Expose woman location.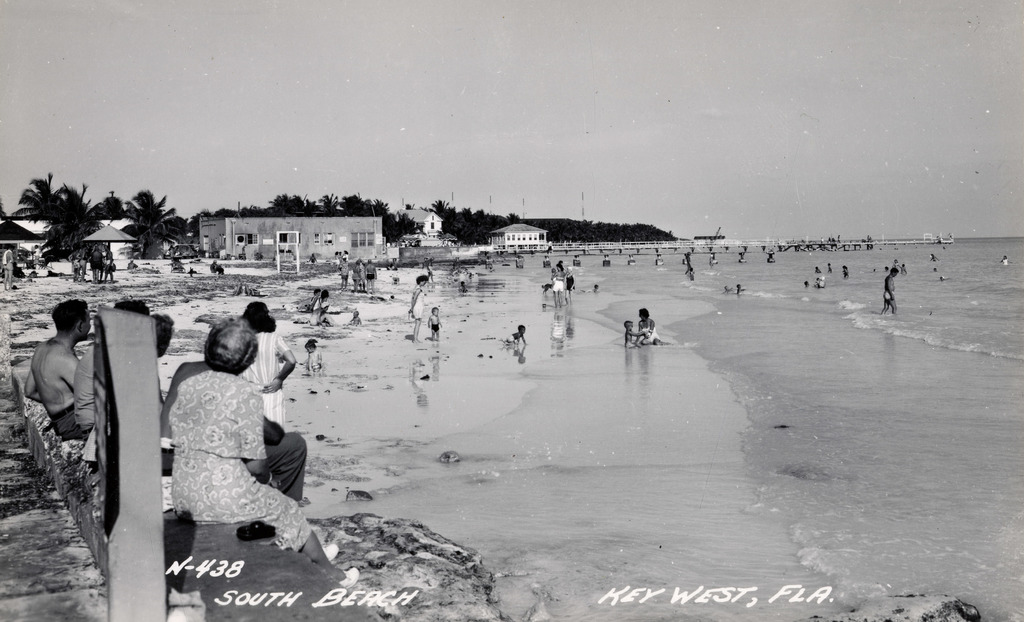
Exposed at box=[405, 271, 431, 345].
